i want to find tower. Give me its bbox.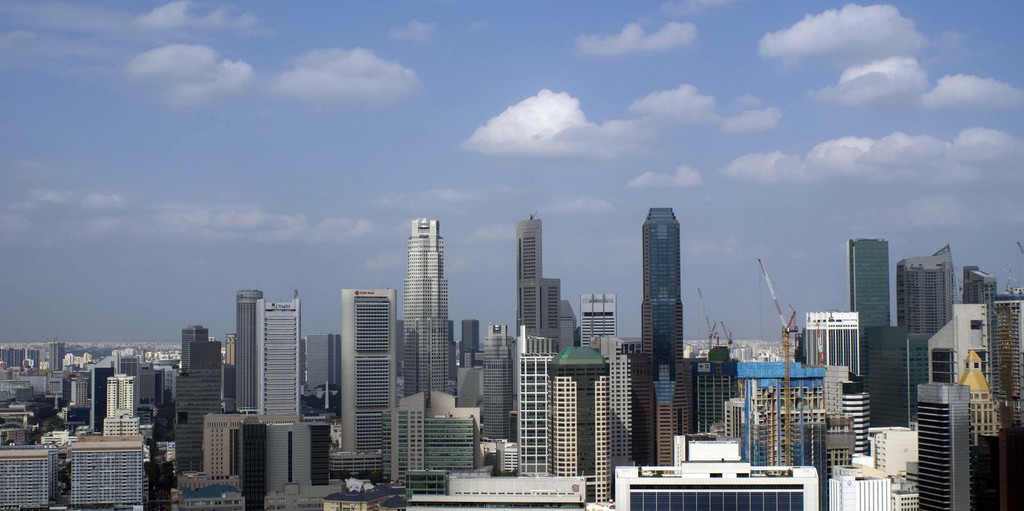
[left=684, top=345, right=737, bottom=441].
